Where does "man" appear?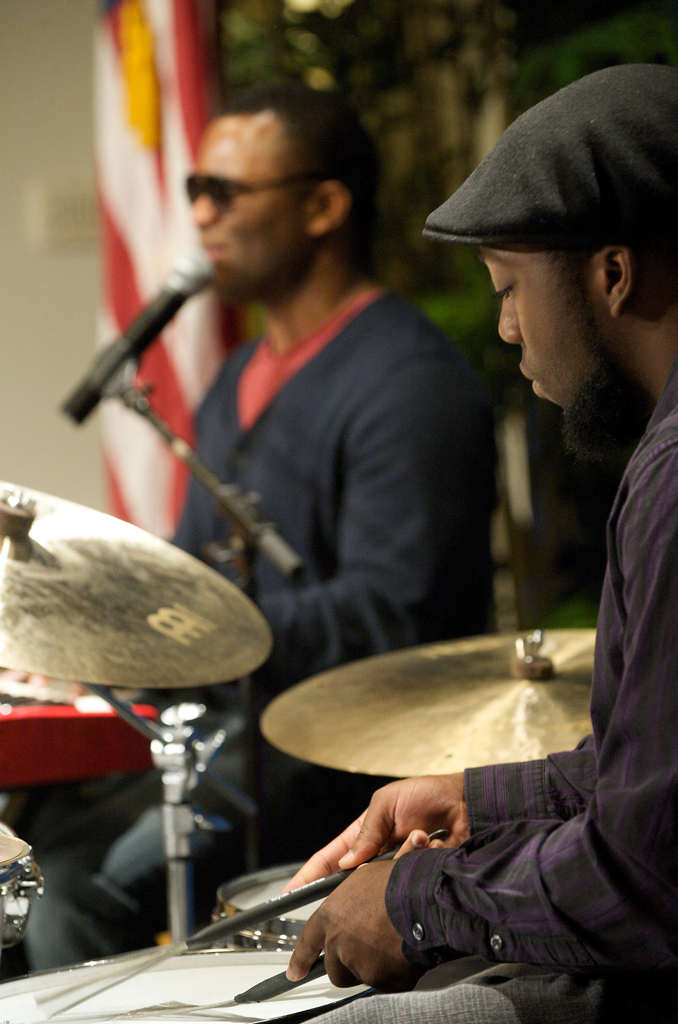
Appears at select_region(0, 80, 480, 977).
